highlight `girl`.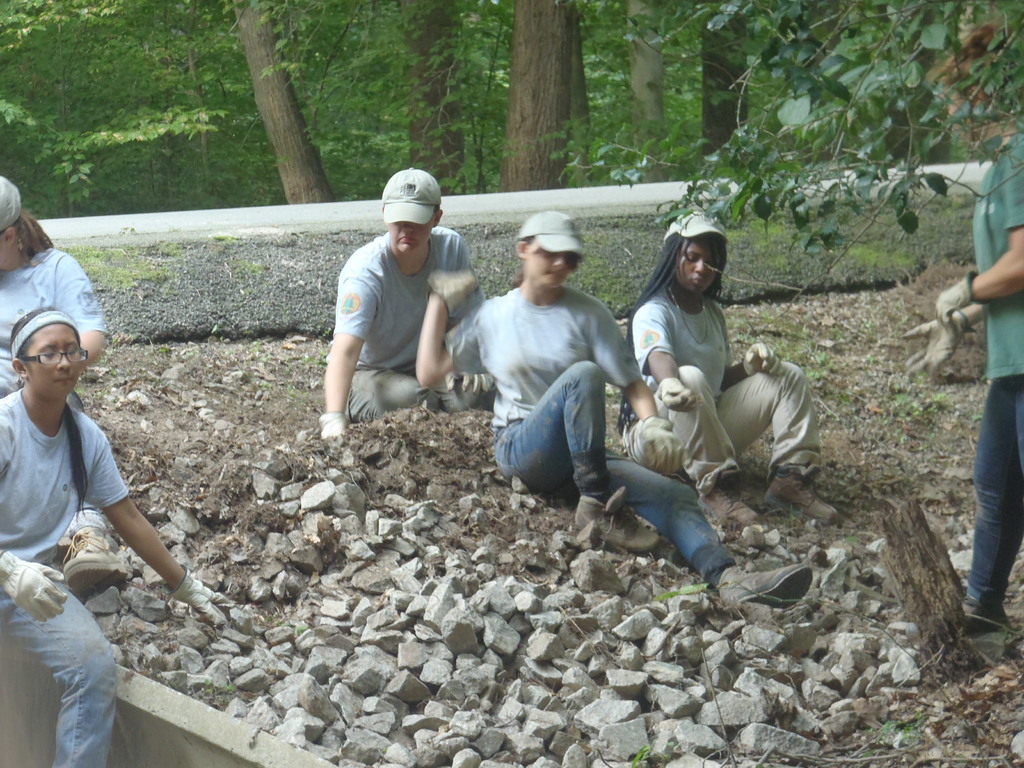
Highlighted region: box=[618, 212, 838, 522].
